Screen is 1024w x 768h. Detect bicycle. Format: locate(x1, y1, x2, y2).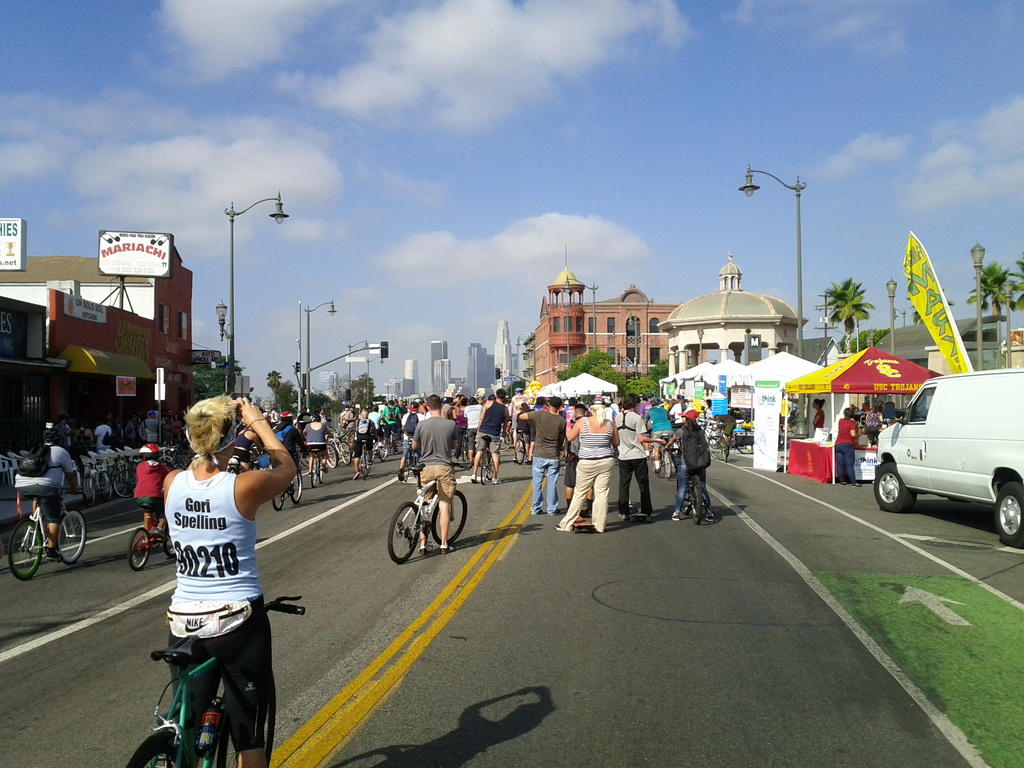
locate(79, 463, 115, 508).
